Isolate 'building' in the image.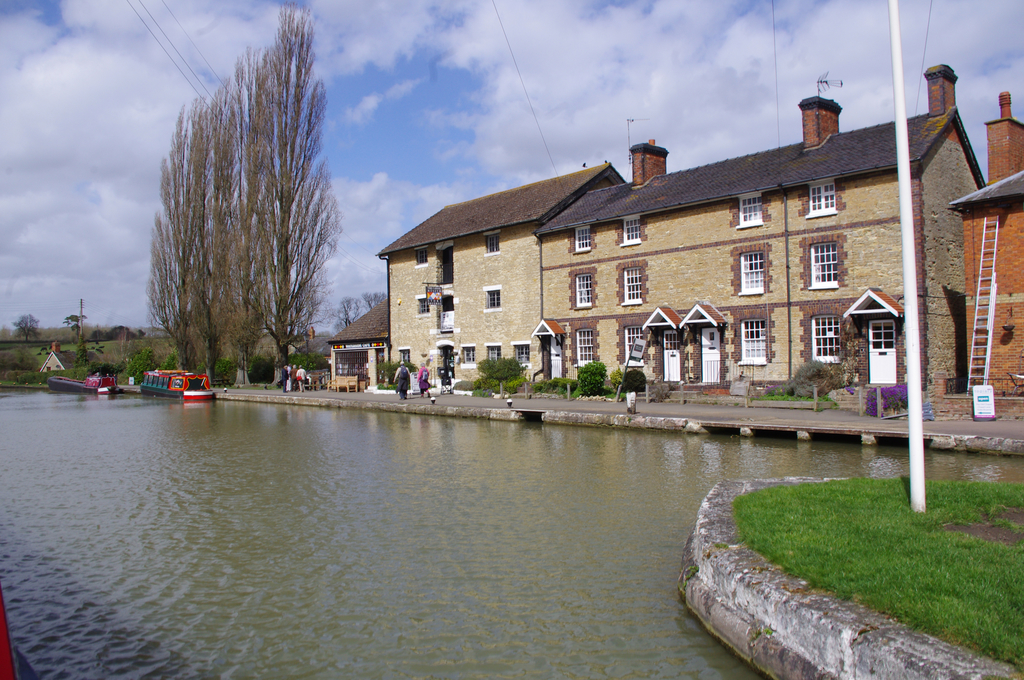
Isolated region: {"left": 376, "top": 60, "right": 987, "bottom": 423}.
